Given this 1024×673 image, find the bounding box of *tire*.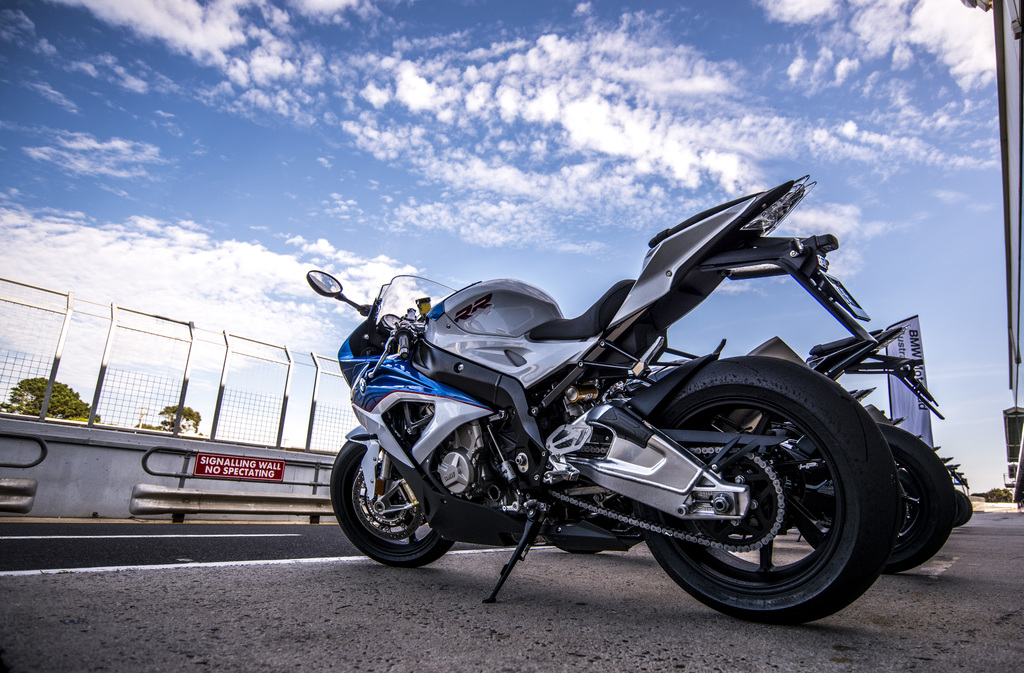
[left=794, top=425, right=950, bottom=576].
